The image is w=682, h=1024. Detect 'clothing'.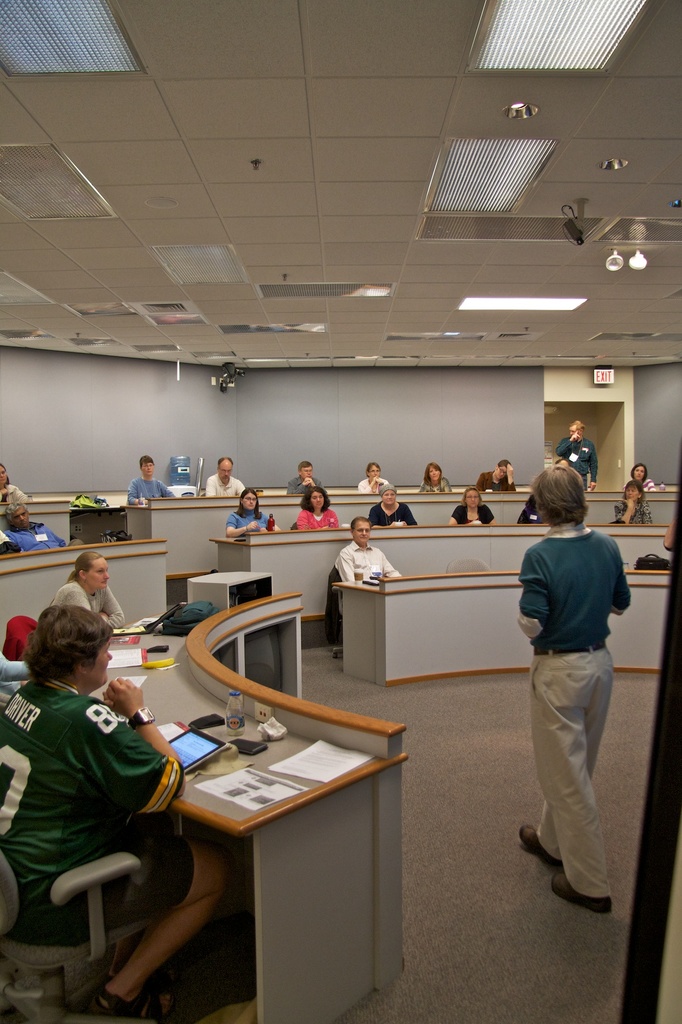
Detection: Rect(225, 510, 279, 534).
